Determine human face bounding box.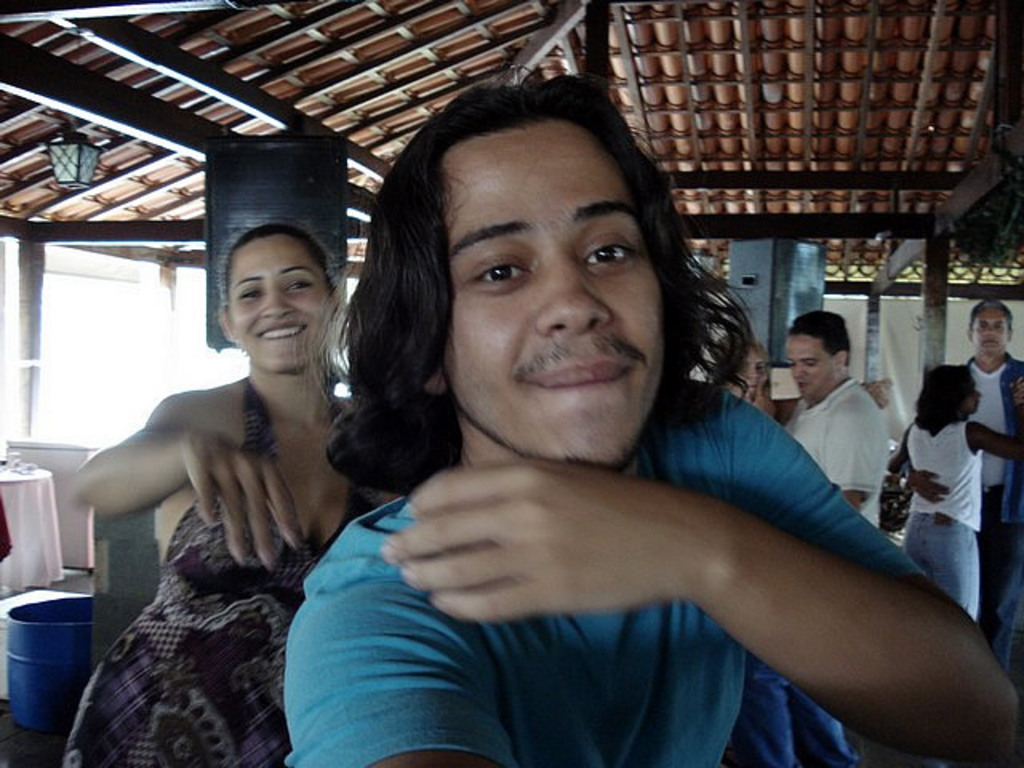
Determined: Rect(787, 338, 837, 400).
